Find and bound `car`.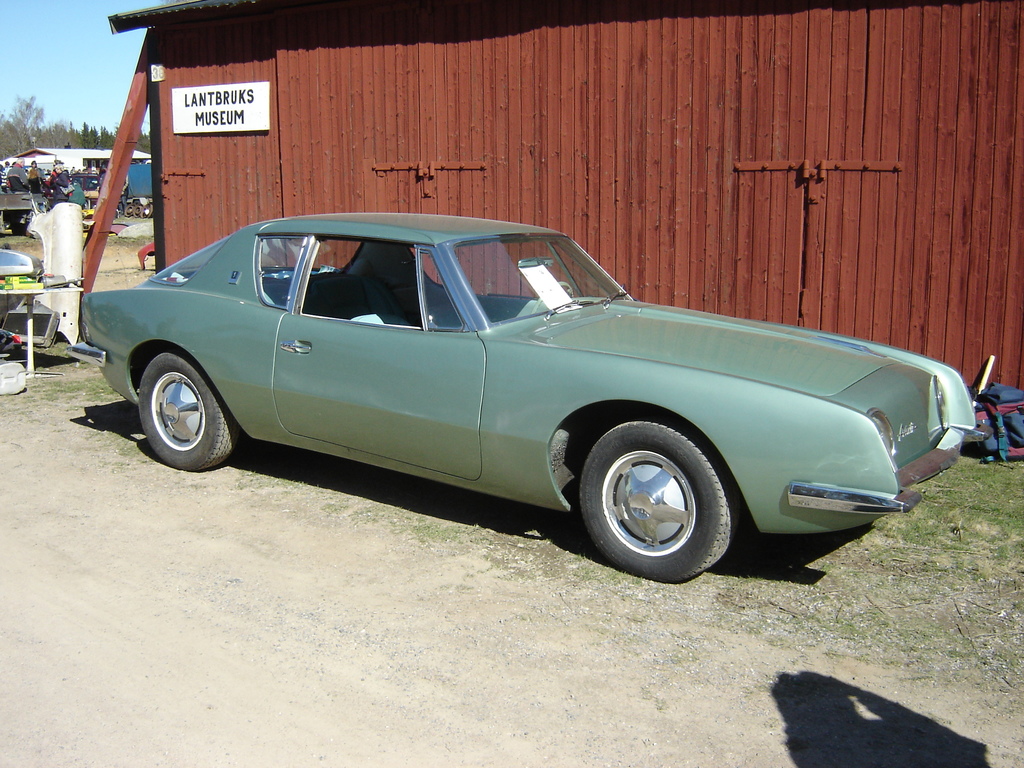
Bound: region(81, 216, 950, 572).
